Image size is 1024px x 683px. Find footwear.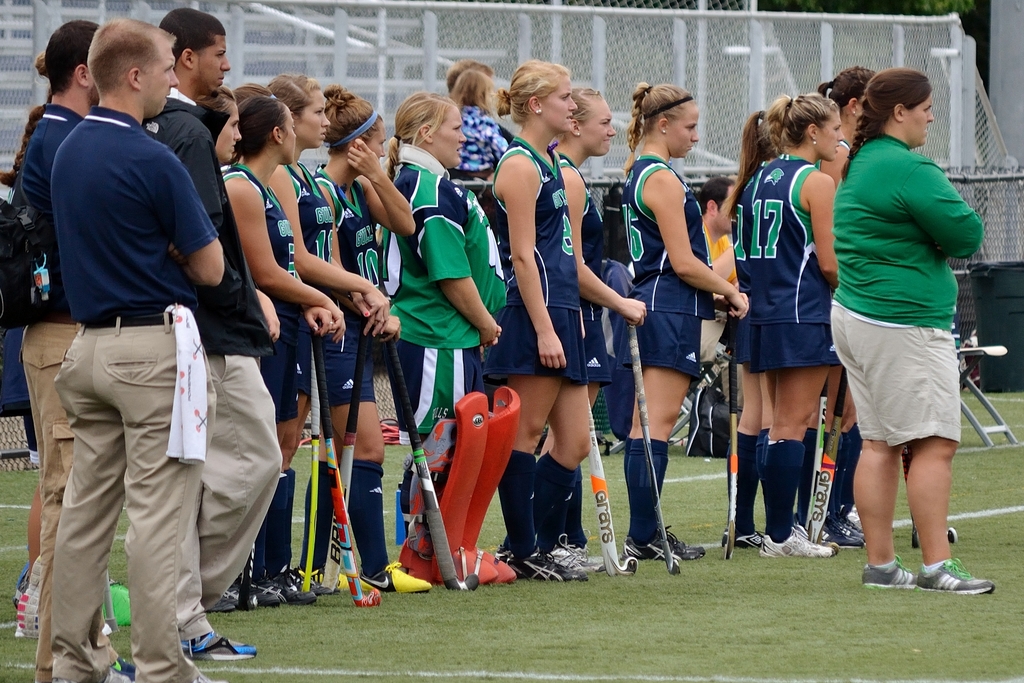
pyautogui.locateOnScreen(116, 655, 137, 681).
